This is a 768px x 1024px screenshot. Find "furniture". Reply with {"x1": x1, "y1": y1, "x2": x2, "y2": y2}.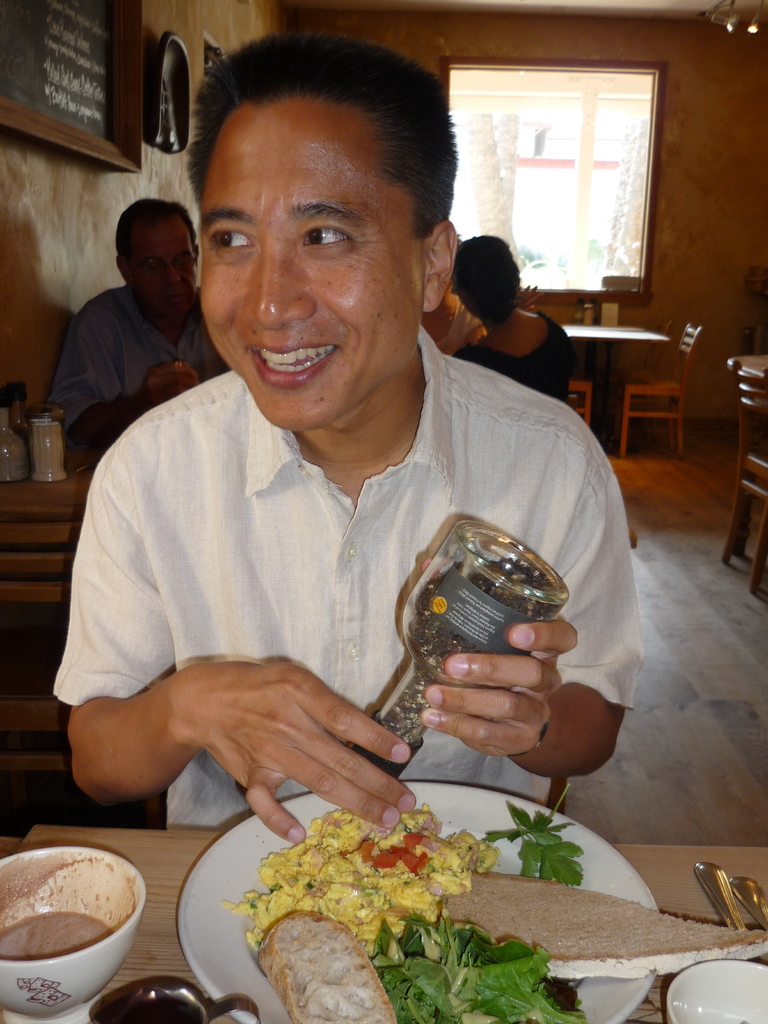
{"x1": 1, "y1": 499, "x2": 160, "y2": 826}.
